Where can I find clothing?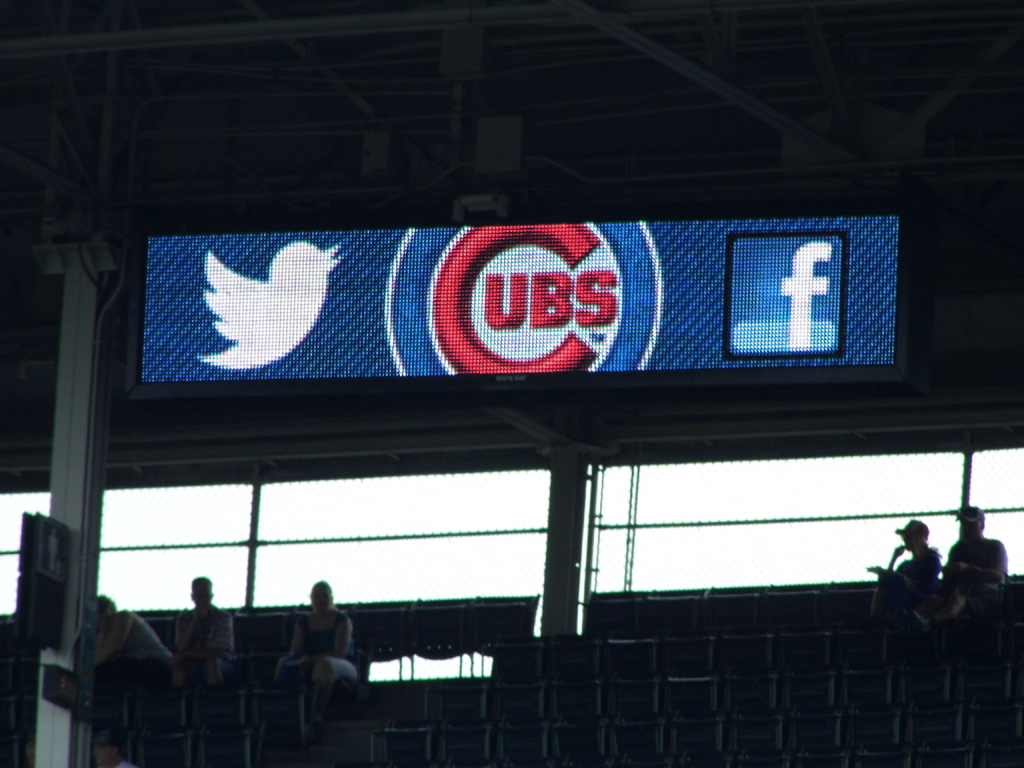
You can find it at BBox(161, 605, 236, 660).
